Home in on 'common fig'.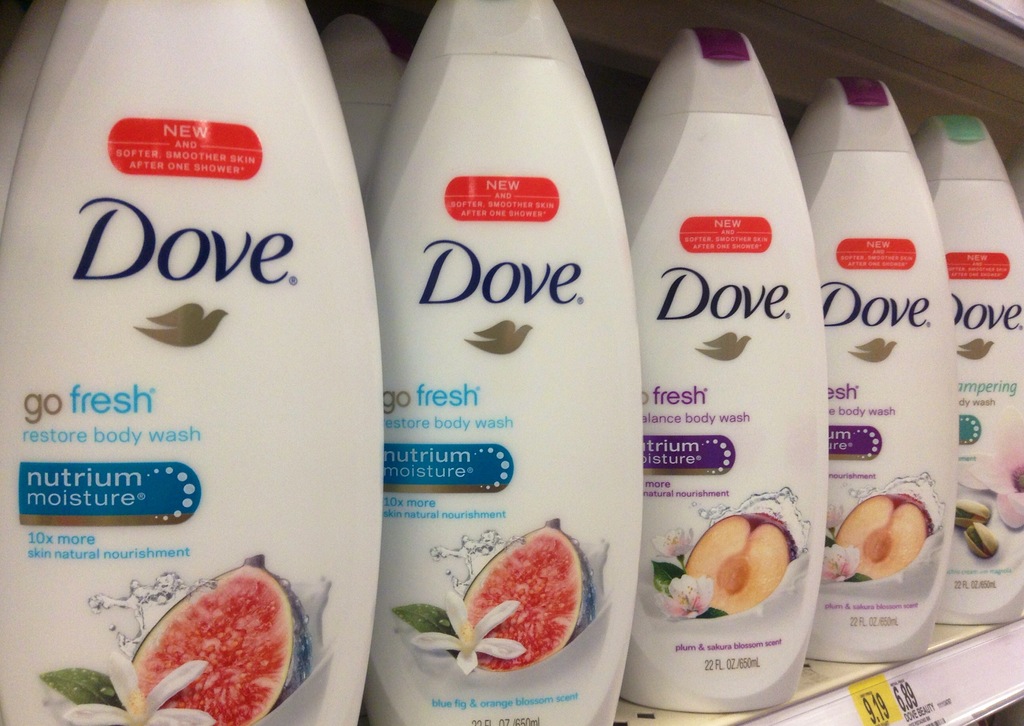
Homed in at box(134, 553, 316, 725).
